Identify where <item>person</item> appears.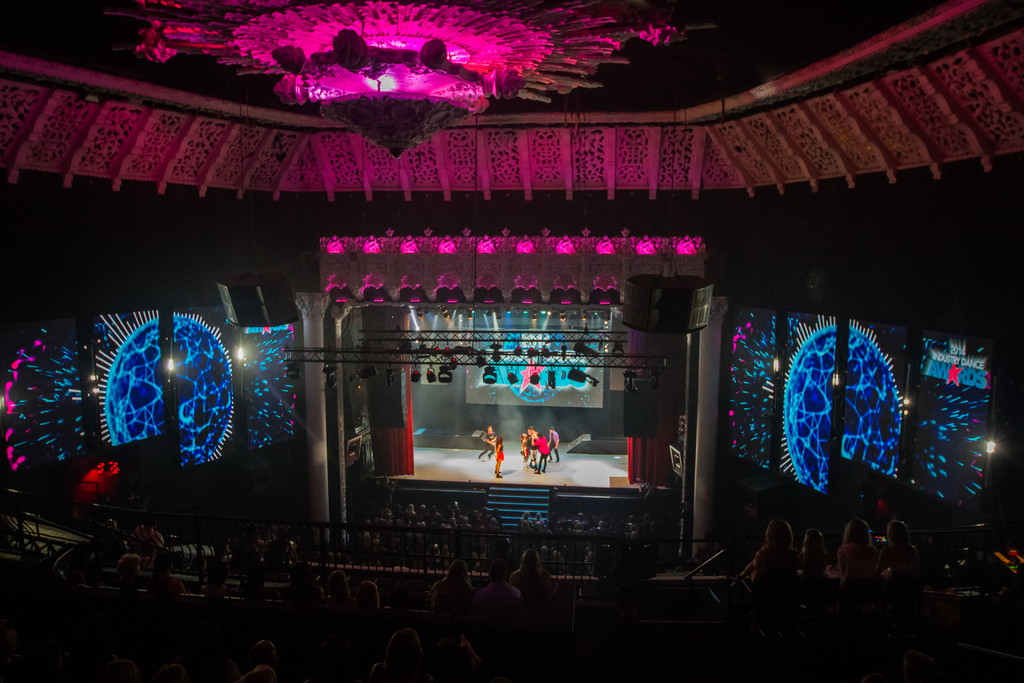
Appears at pyautogui.locateOnScreen(533, 436, 550, 477).
